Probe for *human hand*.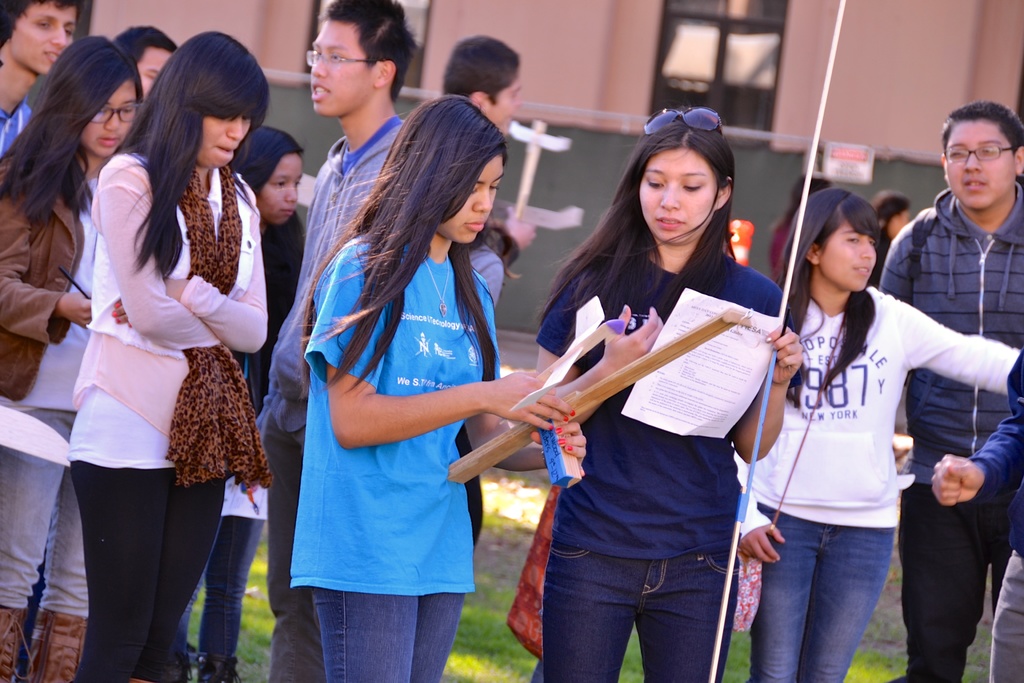
Probe result: locate(56, 292, 92, 332).
